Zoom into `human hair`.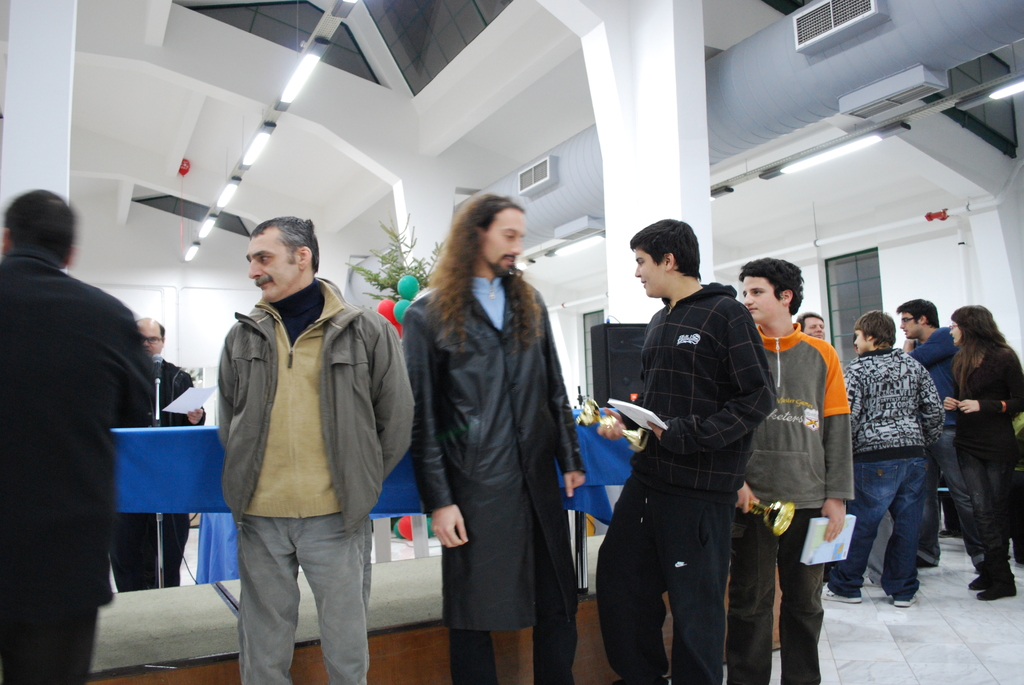
Zoom target: {"left": 898, "top": 297, "right": 938, "bottom": 329}.
